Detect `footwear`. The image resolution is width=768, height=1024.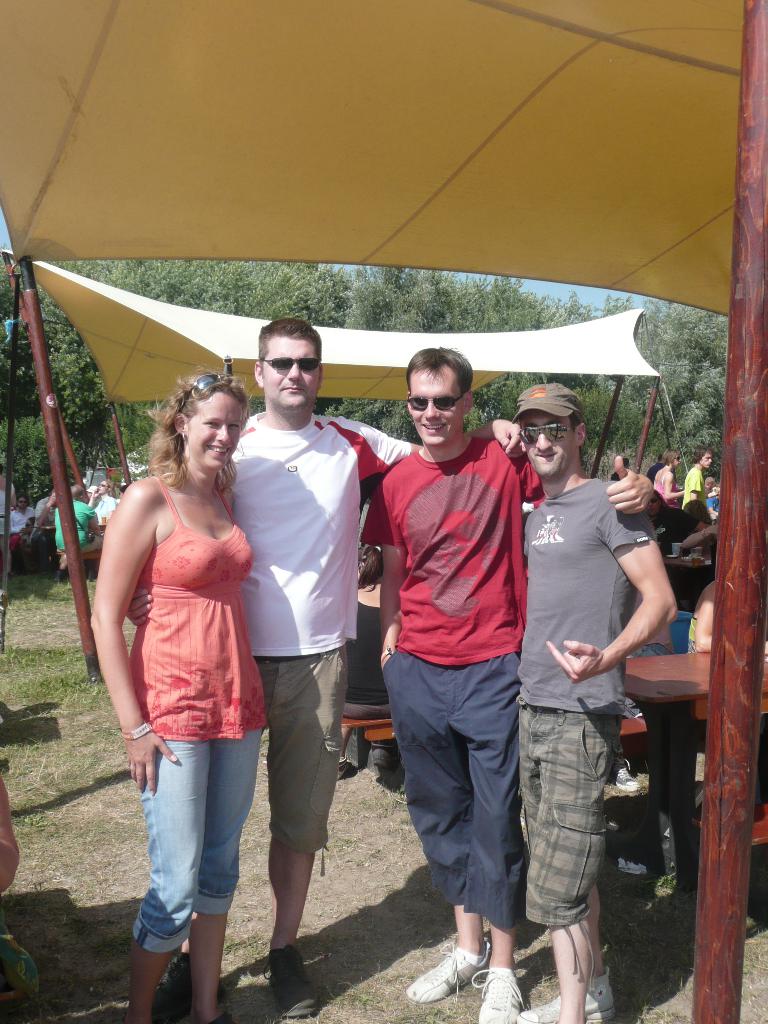
[604, 758, 643, 793].
